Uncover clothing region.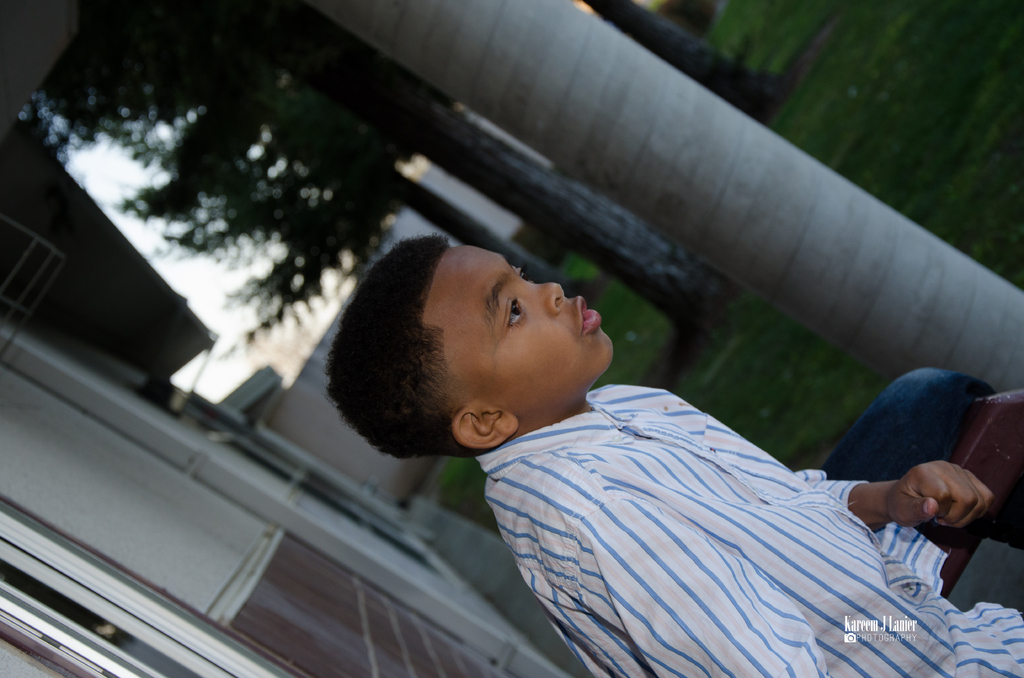
Uncovered: [left=431, top=342, right=1023, bottom=658].
